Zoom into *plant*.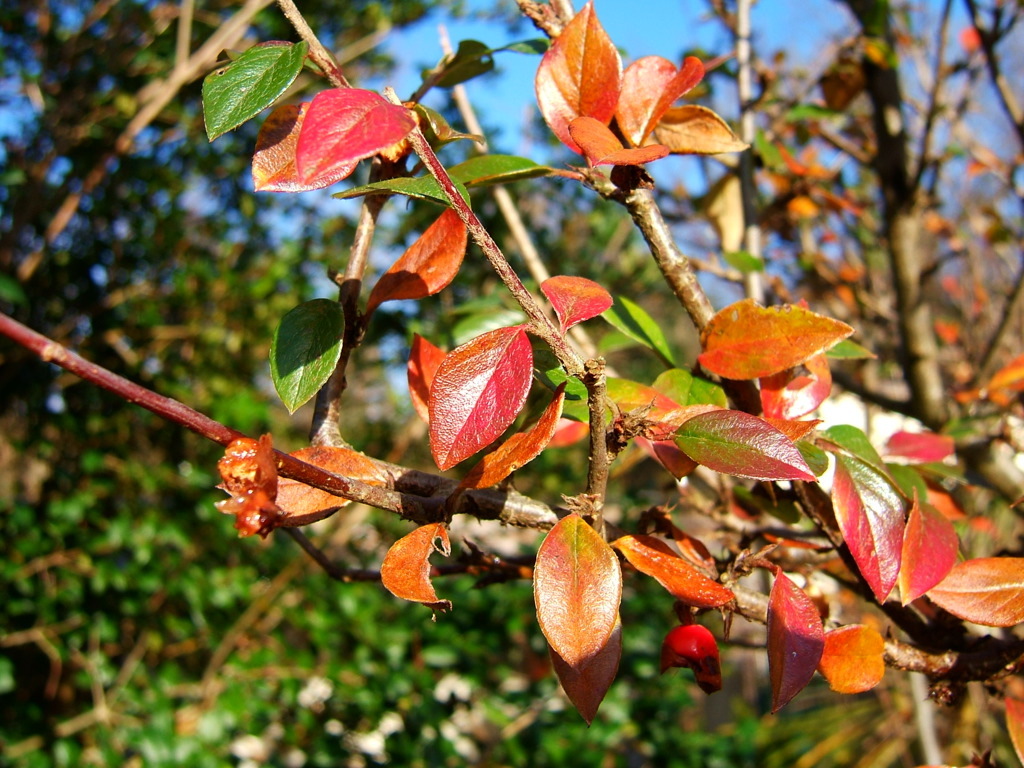
Zoom target: crop(0, 0, 1023, 767).
